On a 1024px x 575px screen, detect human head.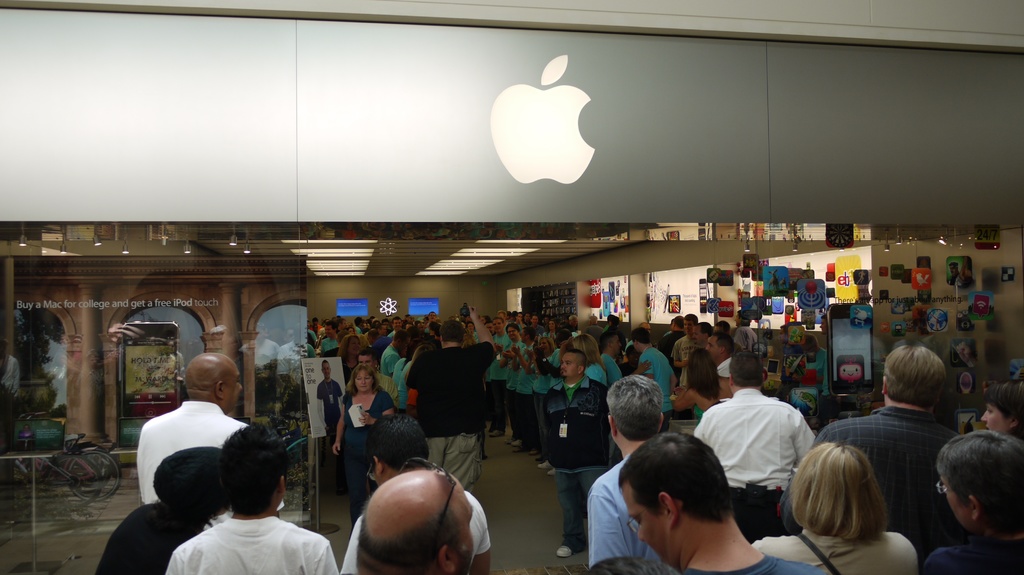
BBox(434, 324, 439, 336).
